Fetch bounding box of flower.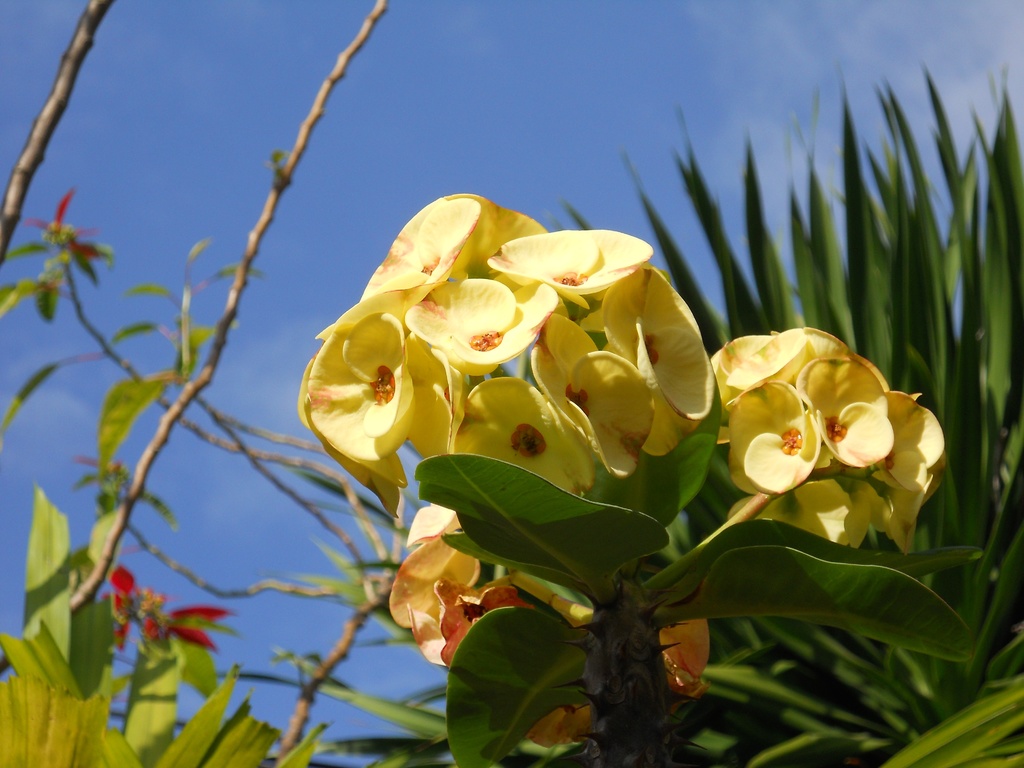
Bbox: [652, 615, 707, 701].
